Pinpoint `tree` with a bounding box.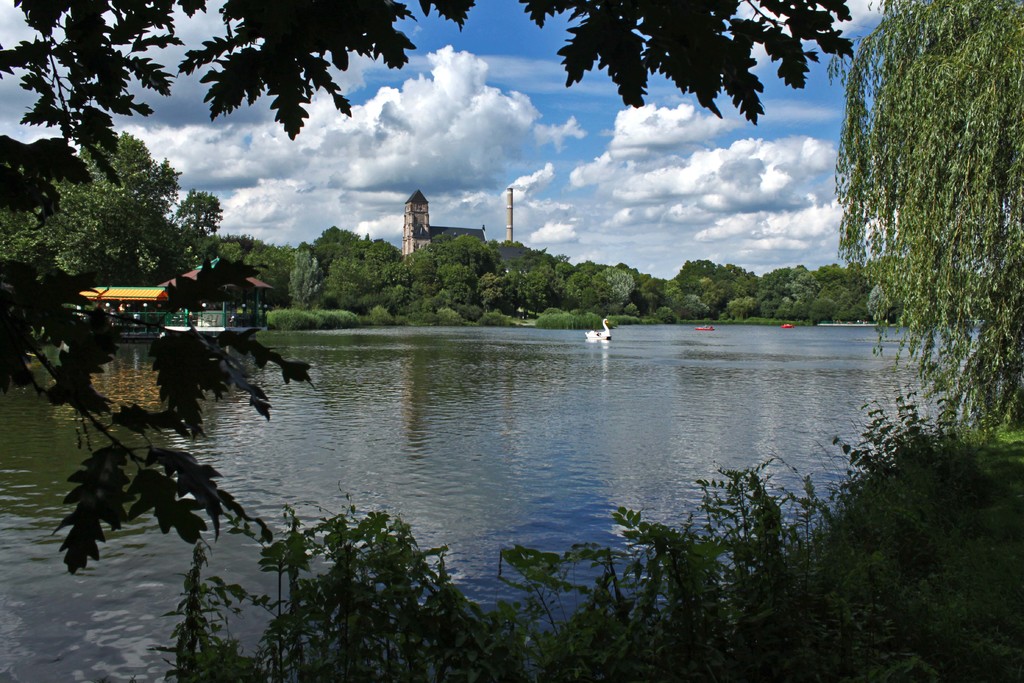
[left=0, top=0, right=855, bottom=582].
